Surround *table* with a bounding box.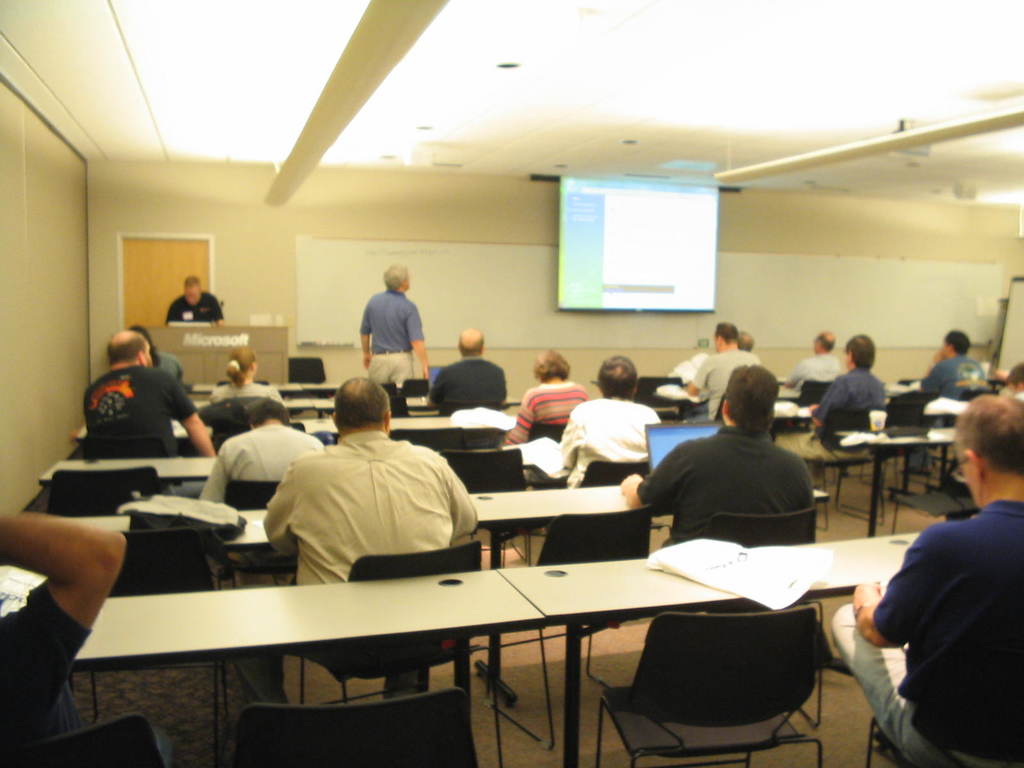
77,572,547,767.
